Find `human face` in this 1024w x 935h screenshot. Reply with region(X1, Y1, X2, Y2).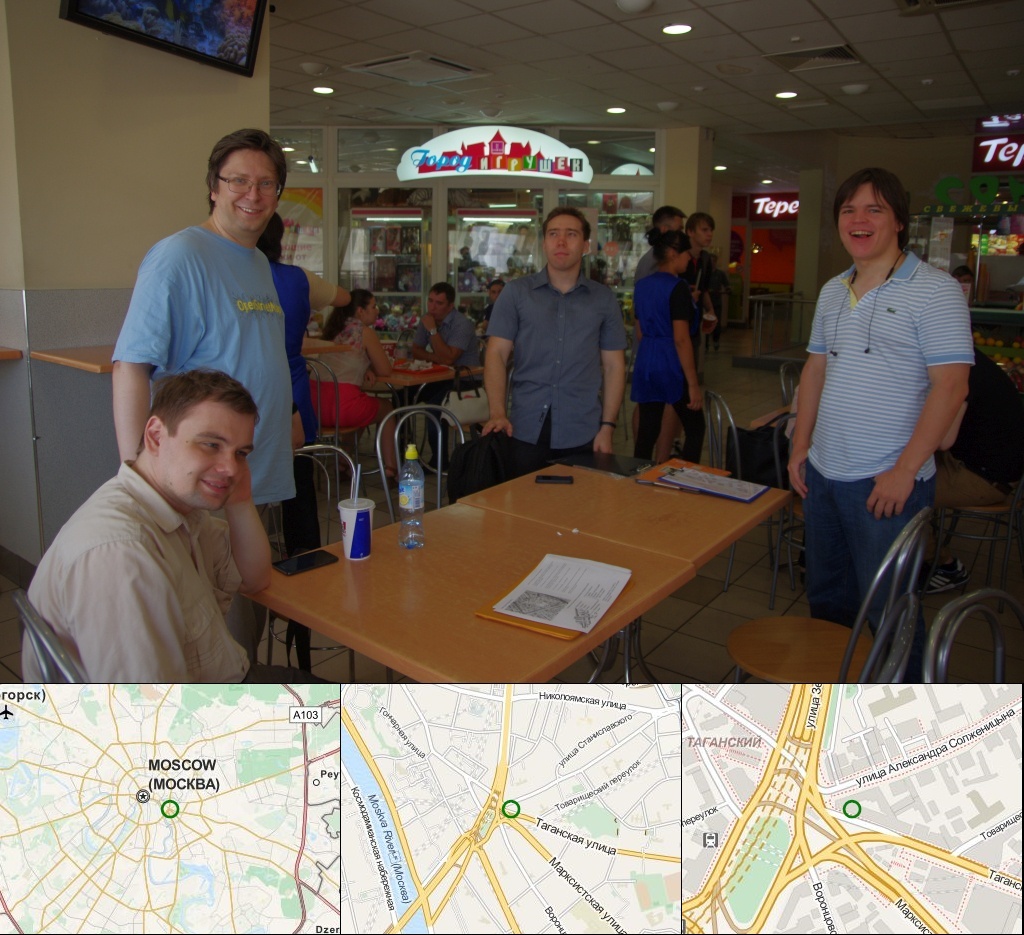
region(678, 251, 692, 277).
